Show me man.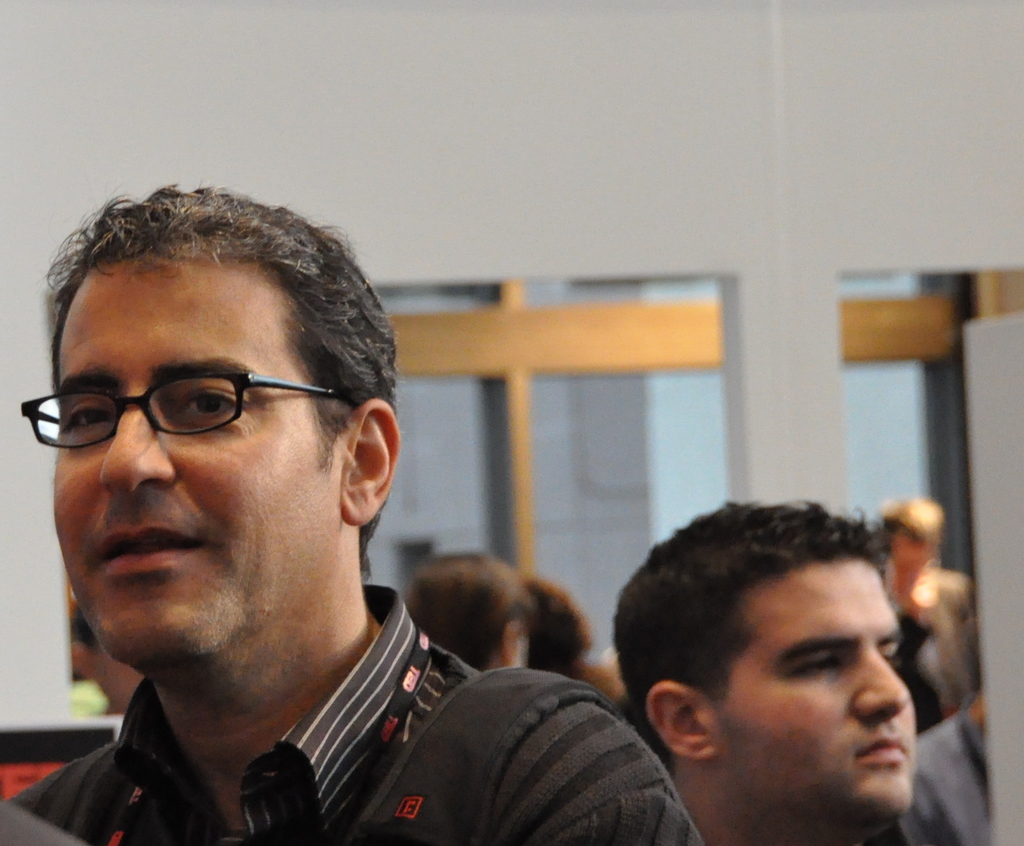
man is here: [524, 578, 627, 700].
